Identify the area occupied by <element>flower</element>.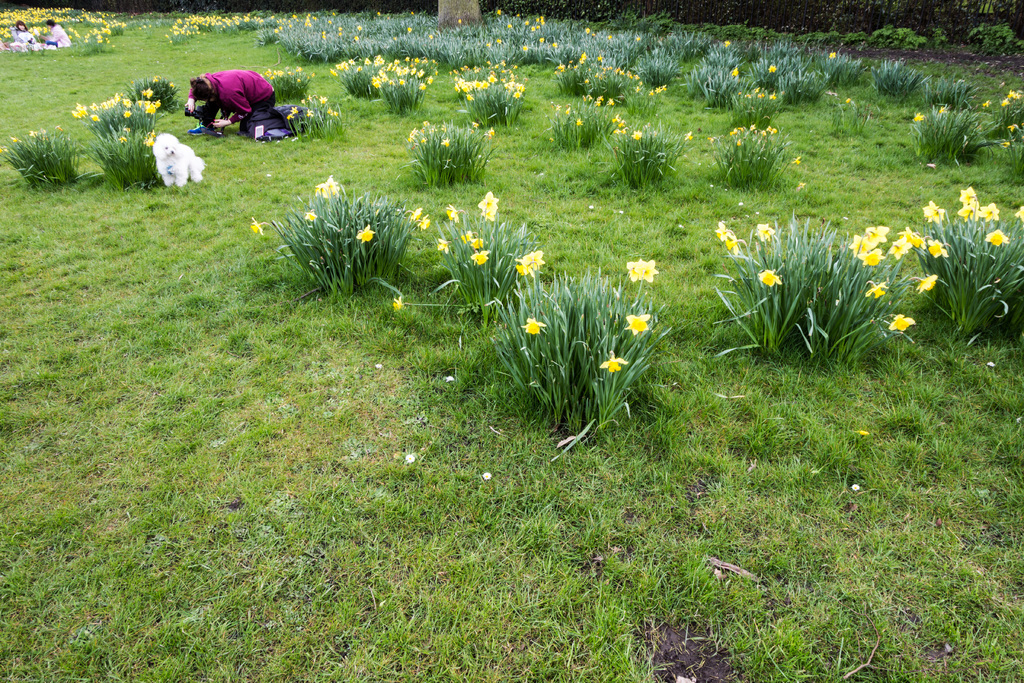
Area: pyautogui.locateOnScreen(512, 245, 543, 276).
